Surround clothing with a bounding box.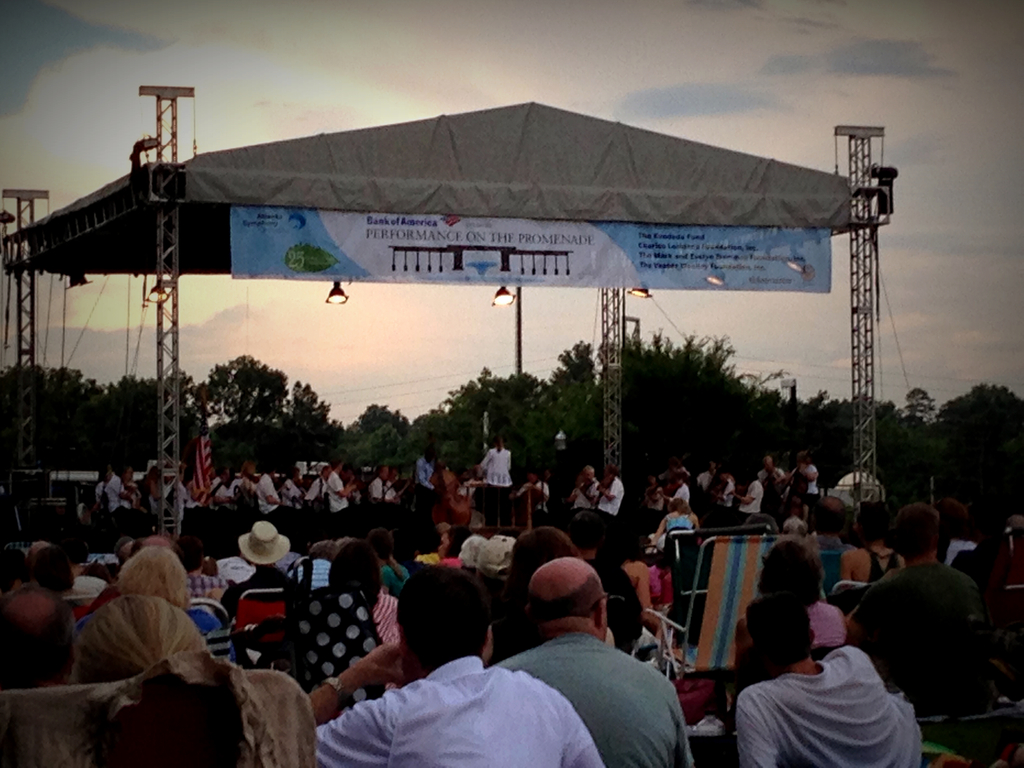
bbox(731, 627, 926, 760).
